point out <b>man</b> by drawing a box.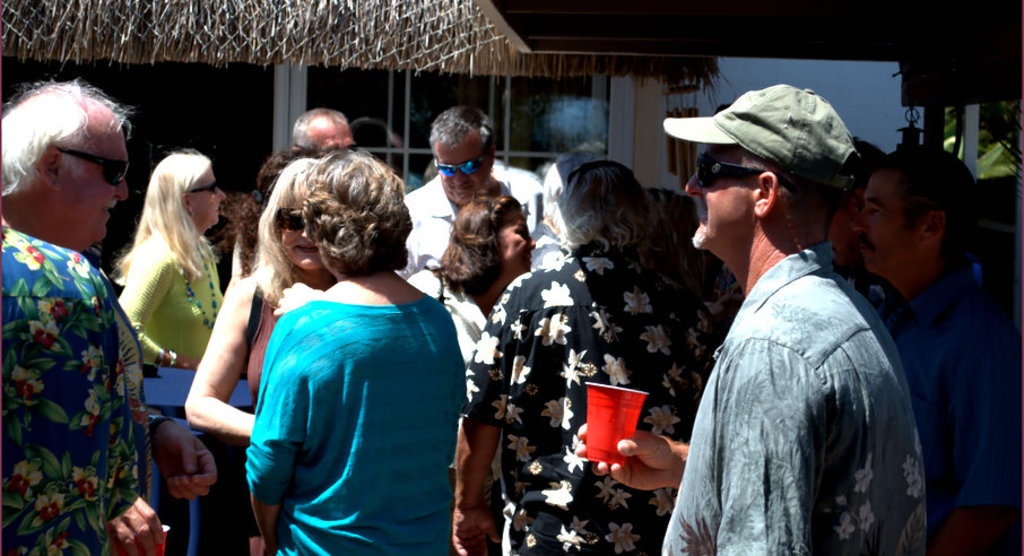
Rect(804, 139, 899, 333).
